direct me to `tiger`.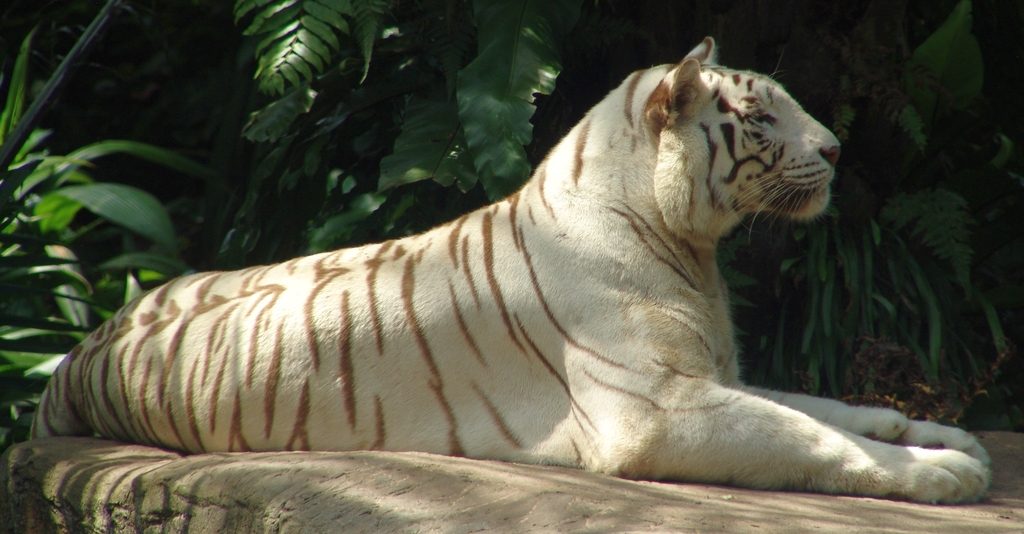
Direction: select_region(23, 36, 1001, 501).
